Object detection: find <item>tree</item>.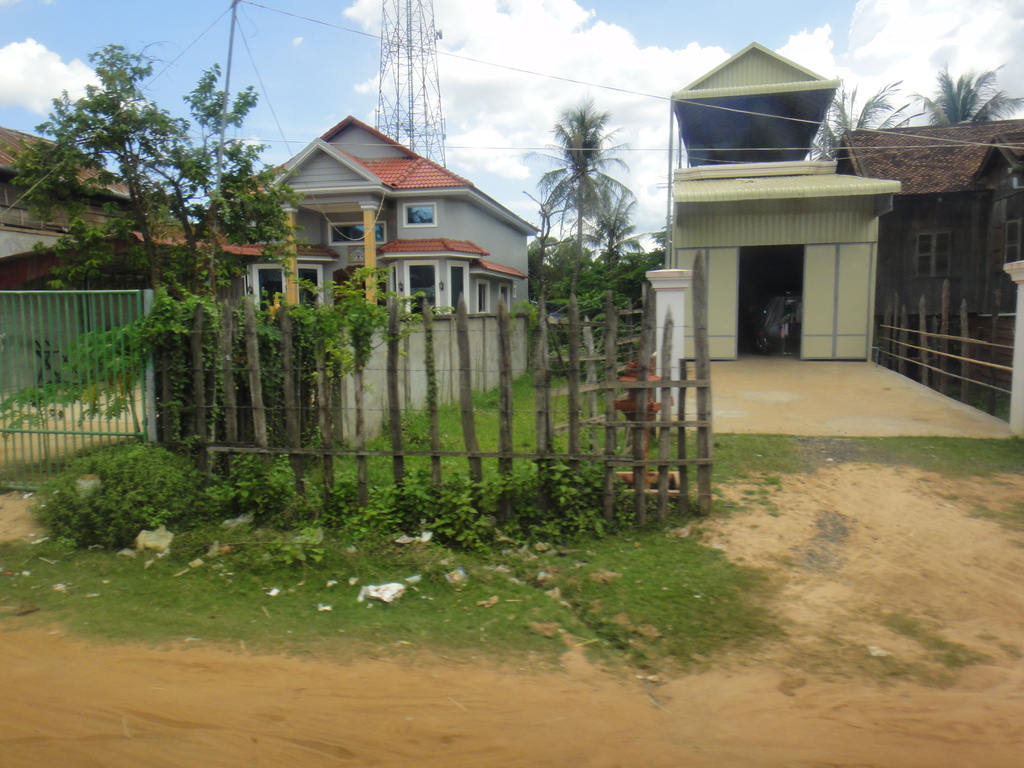
bbox=[801, 74, 925, 164].
